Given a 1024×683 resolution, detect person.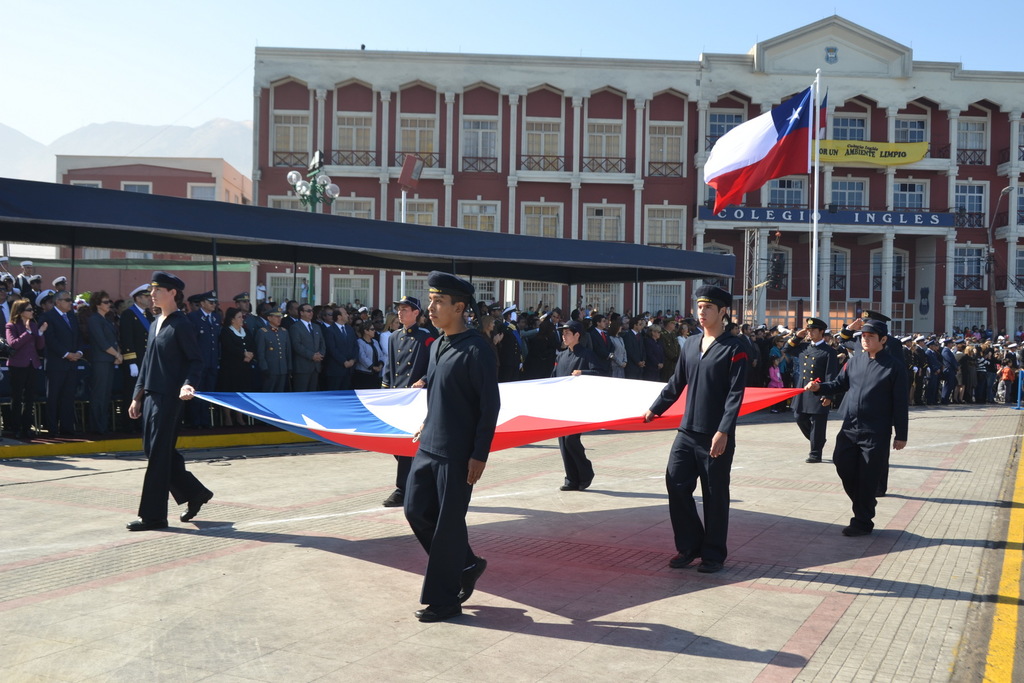
(left=806, top=317, right=911, bottom=538).
